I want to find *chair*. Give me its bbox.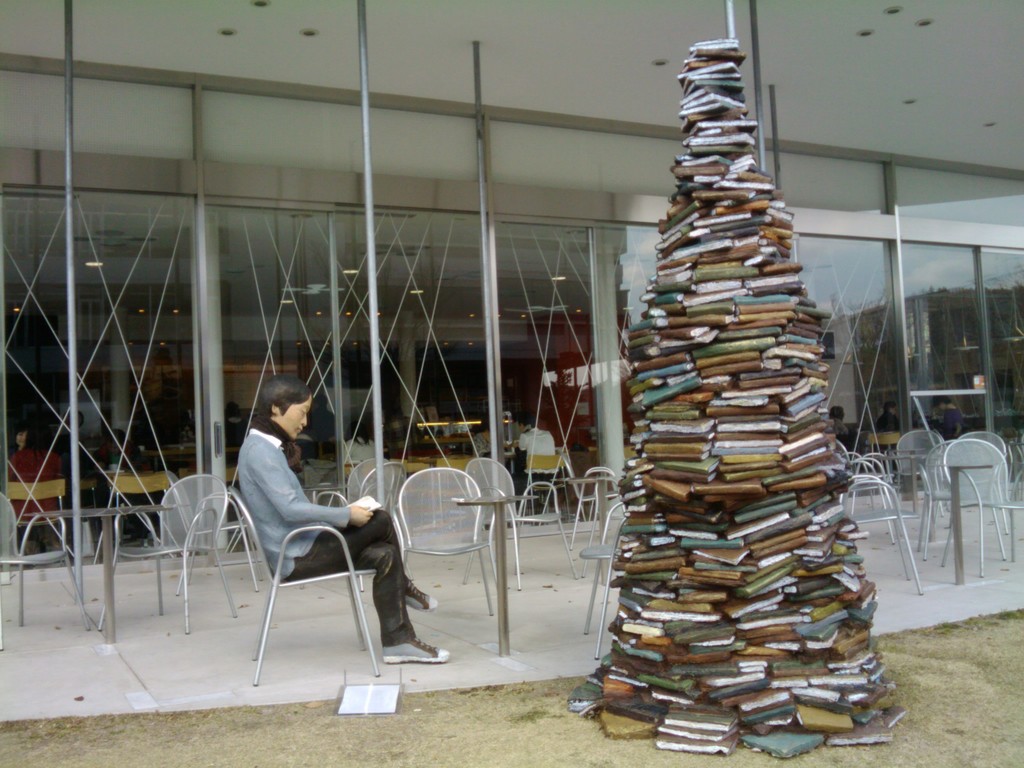
[829, 438, 890, 531].
